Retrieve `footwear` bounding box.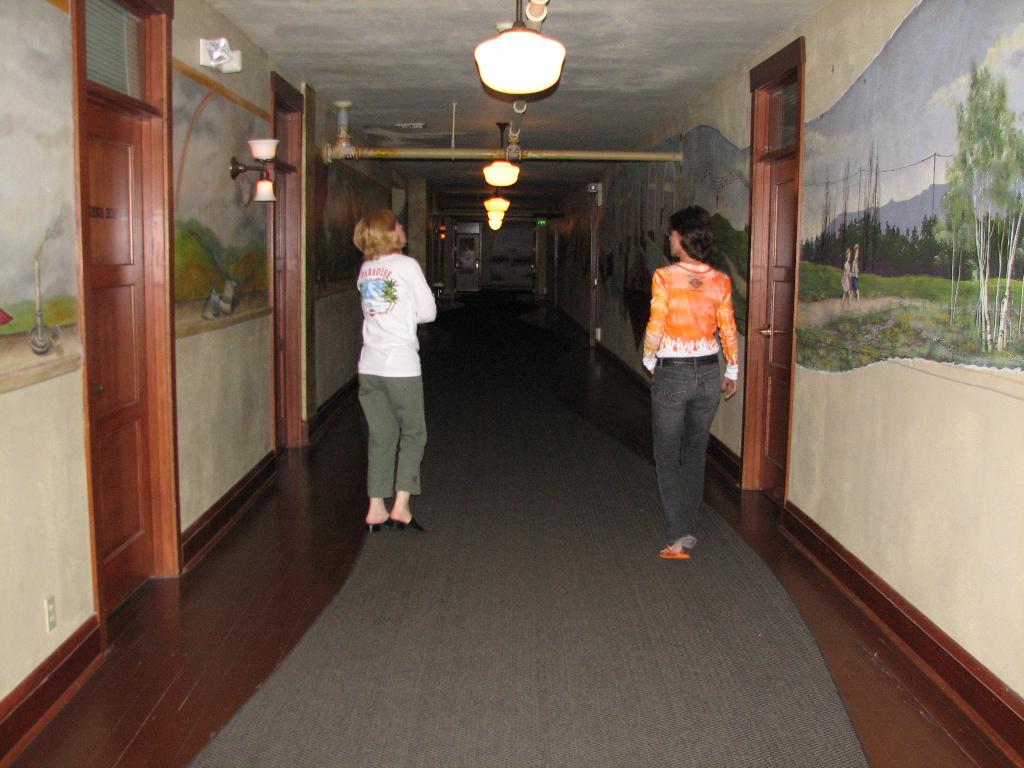
Bounding box: [383, 520, 426, 537].
